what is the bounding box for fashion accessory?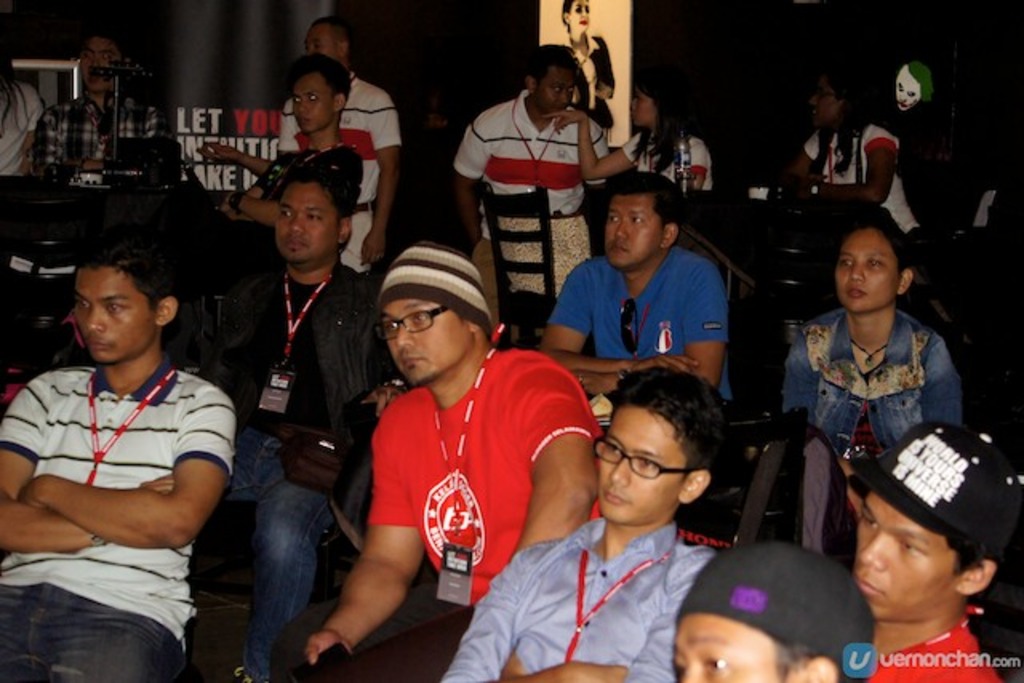
x1=270 y1=421 x2=358 y2=493.
